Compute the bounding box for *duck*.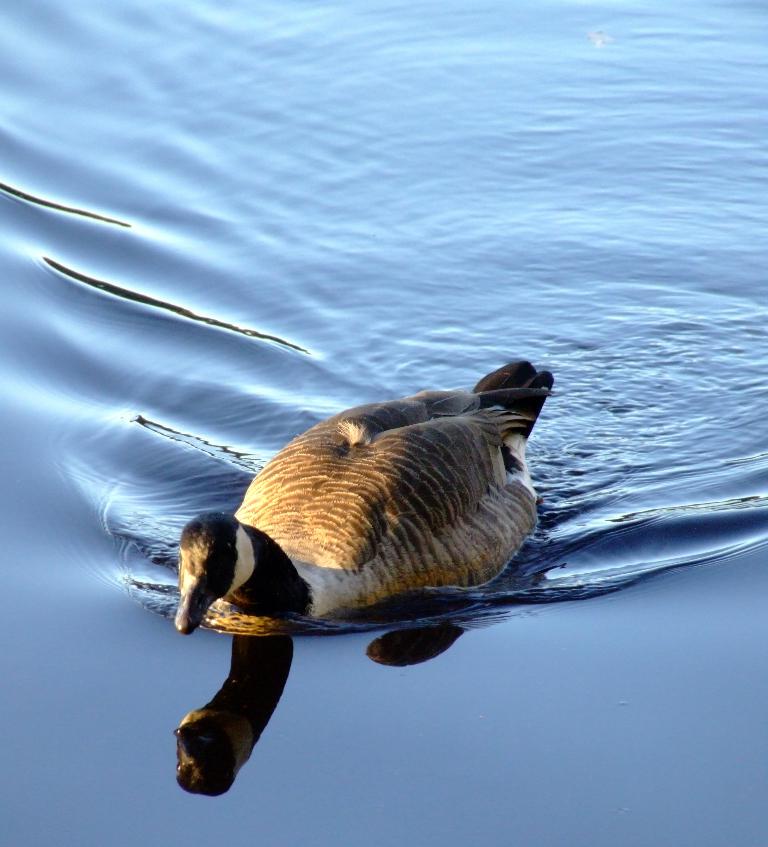
<box>157,369,563,659</box>.
